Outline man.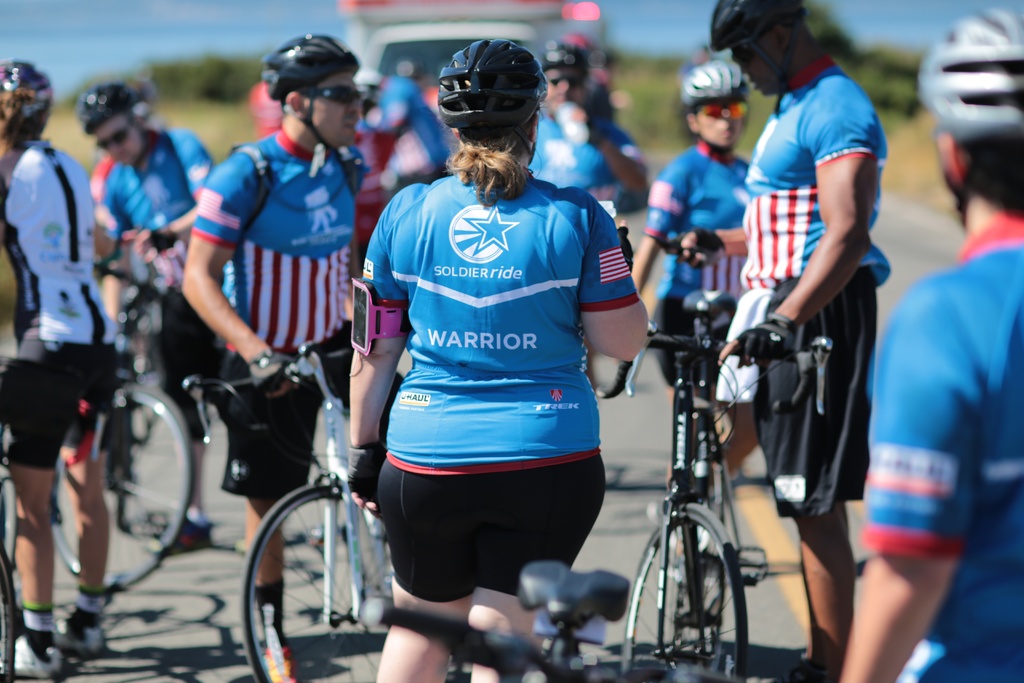
Outline: 538, 40, 655, 215.
